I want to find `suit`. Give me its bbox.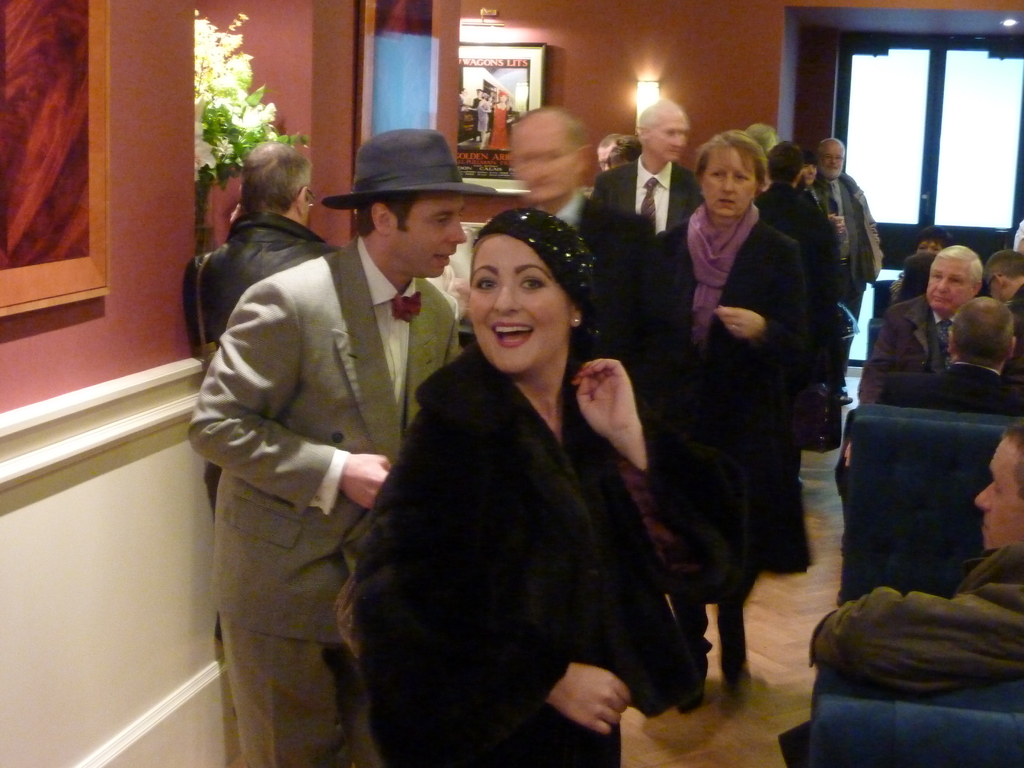
l=861, t=298, r=959, b=406.
